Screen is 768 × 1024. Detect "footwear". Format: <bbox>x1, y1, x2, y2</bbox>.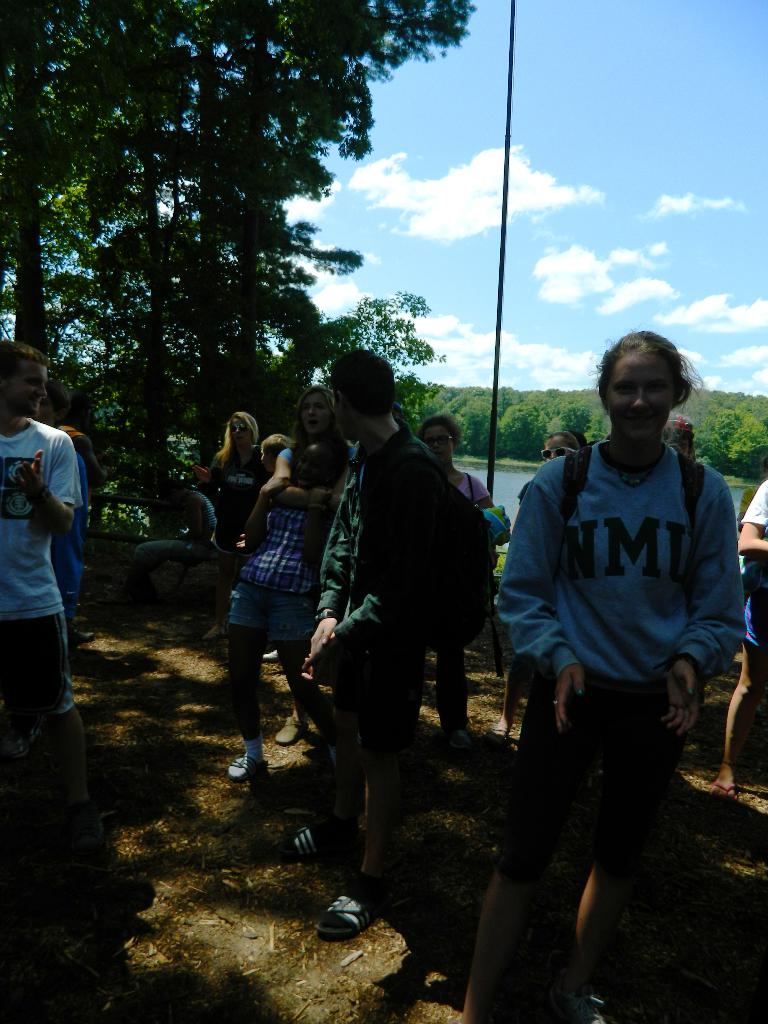
<bbox>323, 882, 375, 932</bbox>.
